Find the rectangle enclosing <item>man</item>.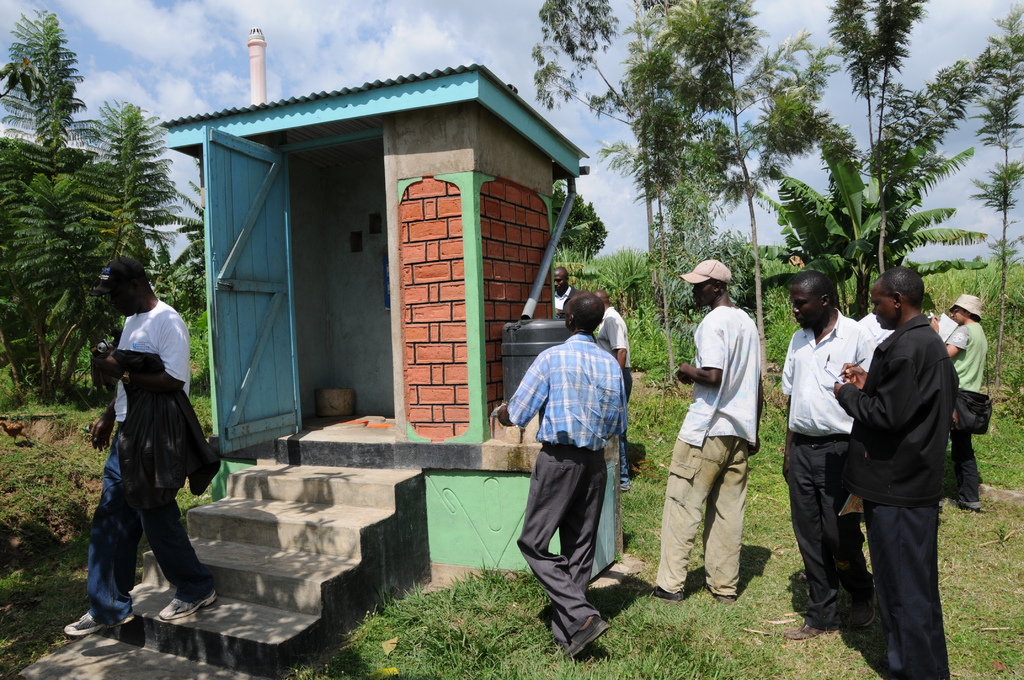
x1=595, y1=285, x2=640, y2=398.
